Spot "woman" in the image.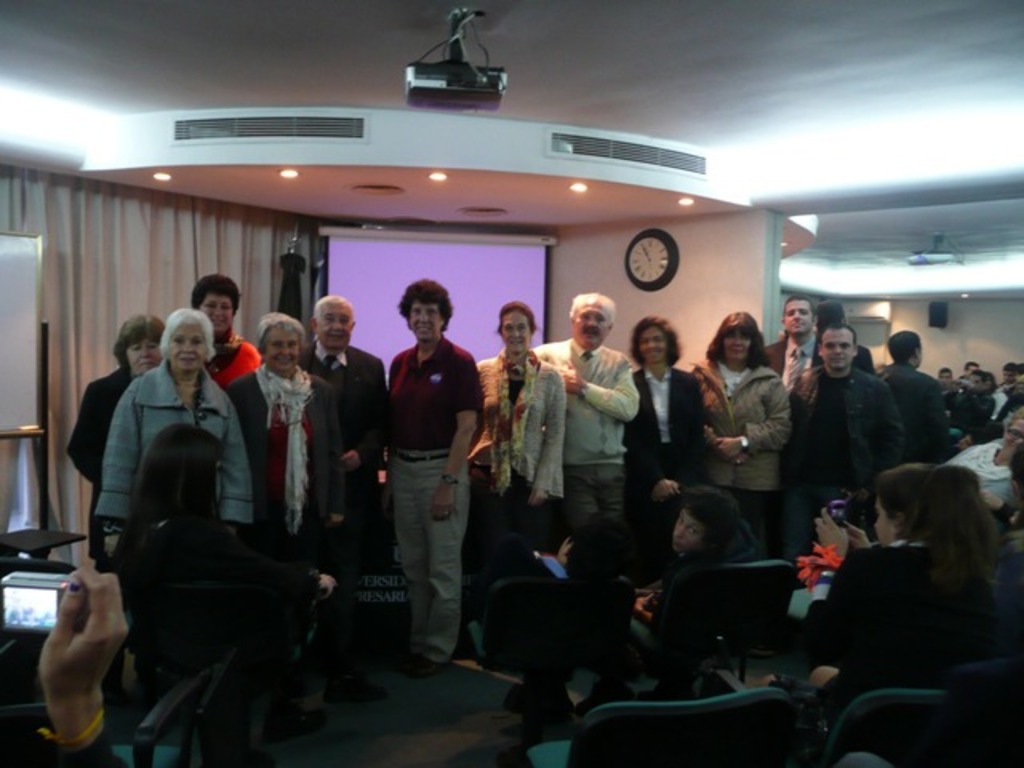
"woman" found at (x1=469, y1=301, x2=566, y2=563).
